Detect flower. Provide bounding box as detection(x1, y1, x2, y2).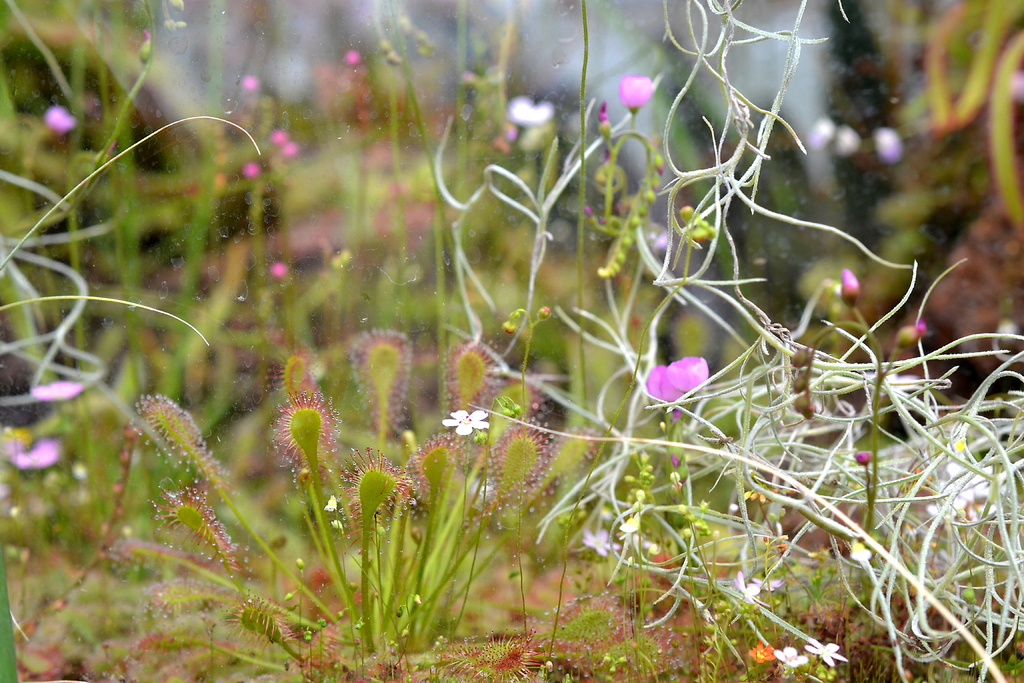
detection(49, 109, 66, 142).
